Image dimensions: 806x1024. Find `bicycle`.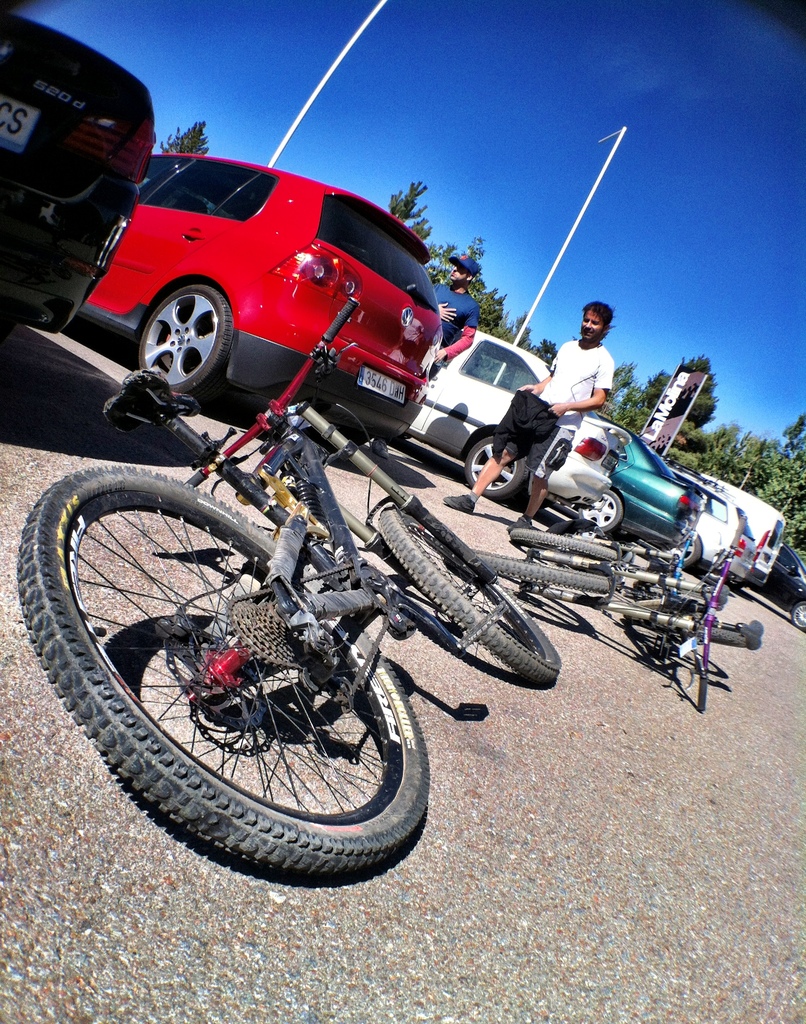
{"left": 4, "top": 250, "right": 545, "bottom": 865}.
